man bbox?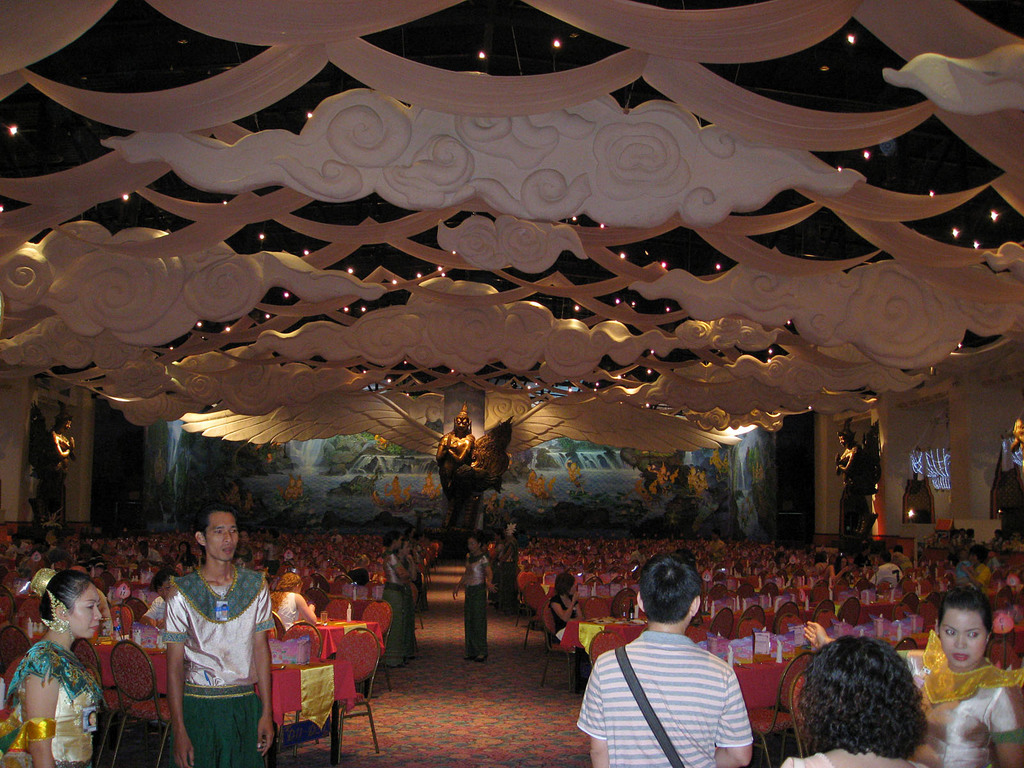
x1=4, y1=532, x2=32, y2=554
